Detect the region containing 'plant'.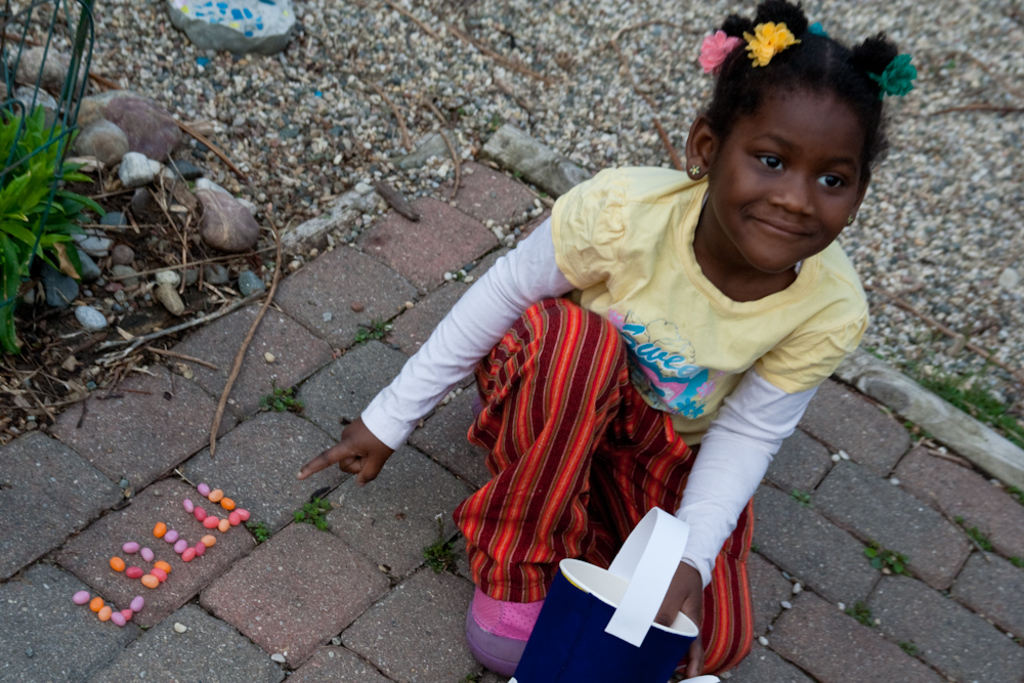
pyautogui.locateOnScreen(1010, 553, 1023, 569).
